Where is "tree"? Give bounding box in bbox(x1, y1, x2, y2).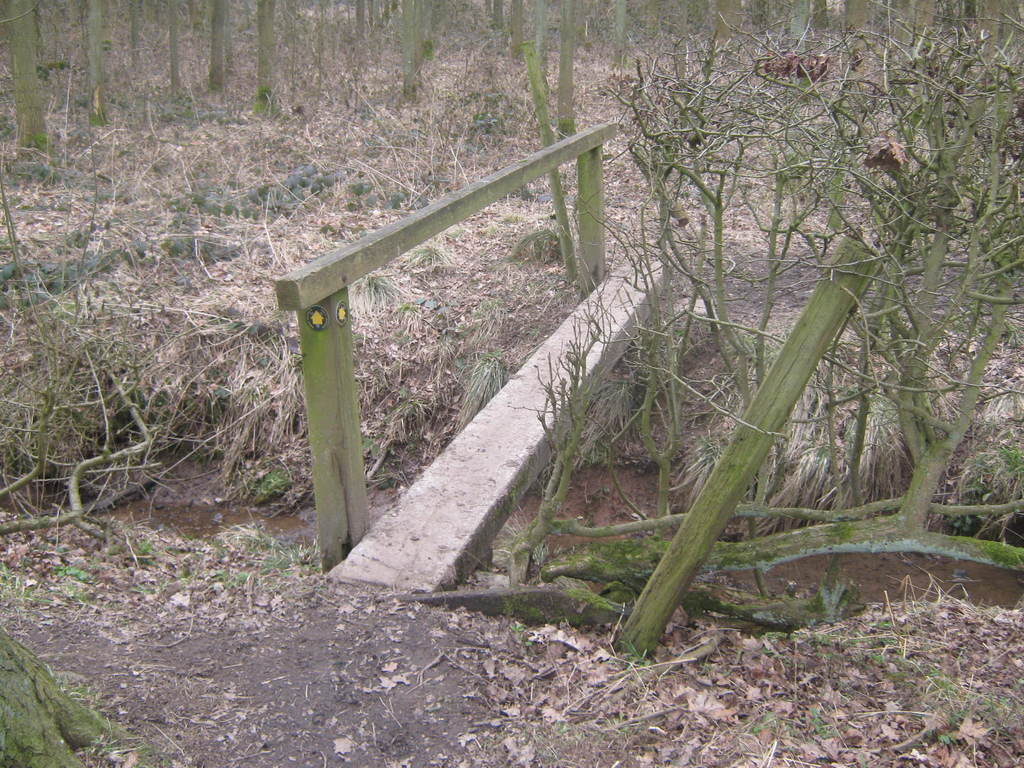
bbox(536, 0, 580, 159).
